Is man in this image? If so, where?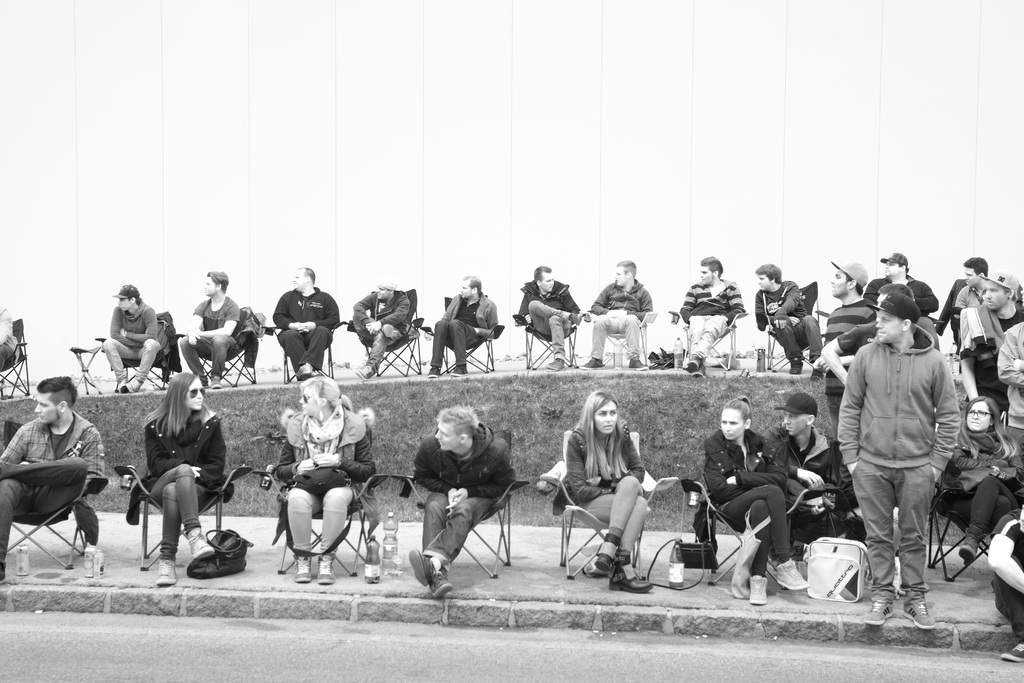
Yes, at (934,254,988,352).
